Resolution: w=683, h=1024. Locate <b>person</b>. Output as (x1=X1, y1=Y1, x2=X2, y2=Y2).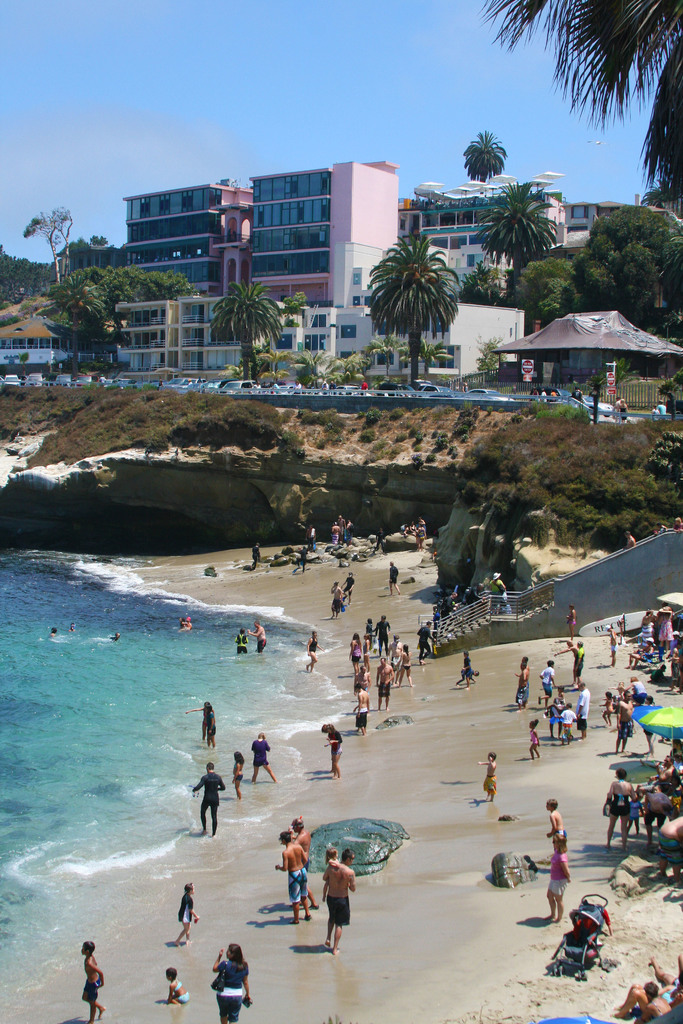
(x1=641, y1=694, x2=655, y2=760).
